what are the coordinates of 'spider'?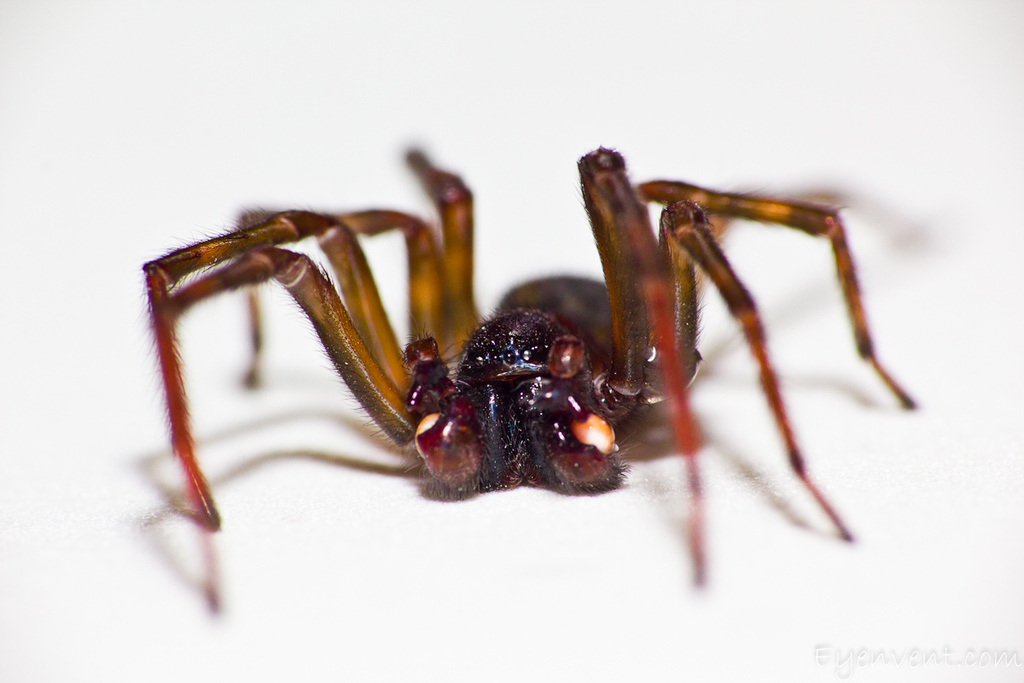
[x1=132, y1=145, x2=922, y2=605].
